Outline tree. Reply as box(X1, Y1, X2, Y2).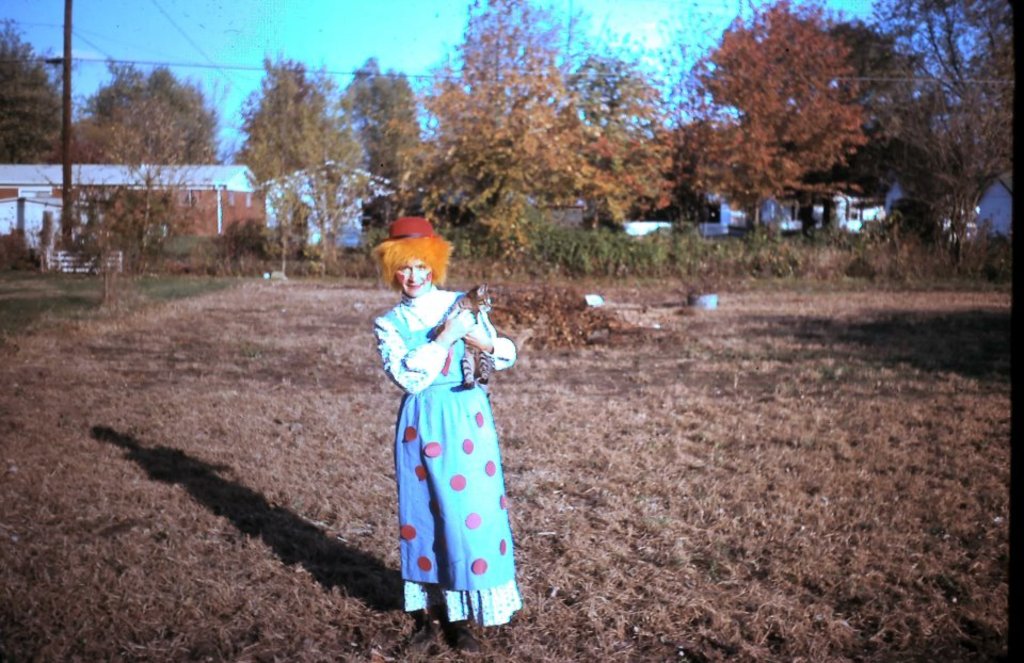
box(804, 19, 927, 235).
